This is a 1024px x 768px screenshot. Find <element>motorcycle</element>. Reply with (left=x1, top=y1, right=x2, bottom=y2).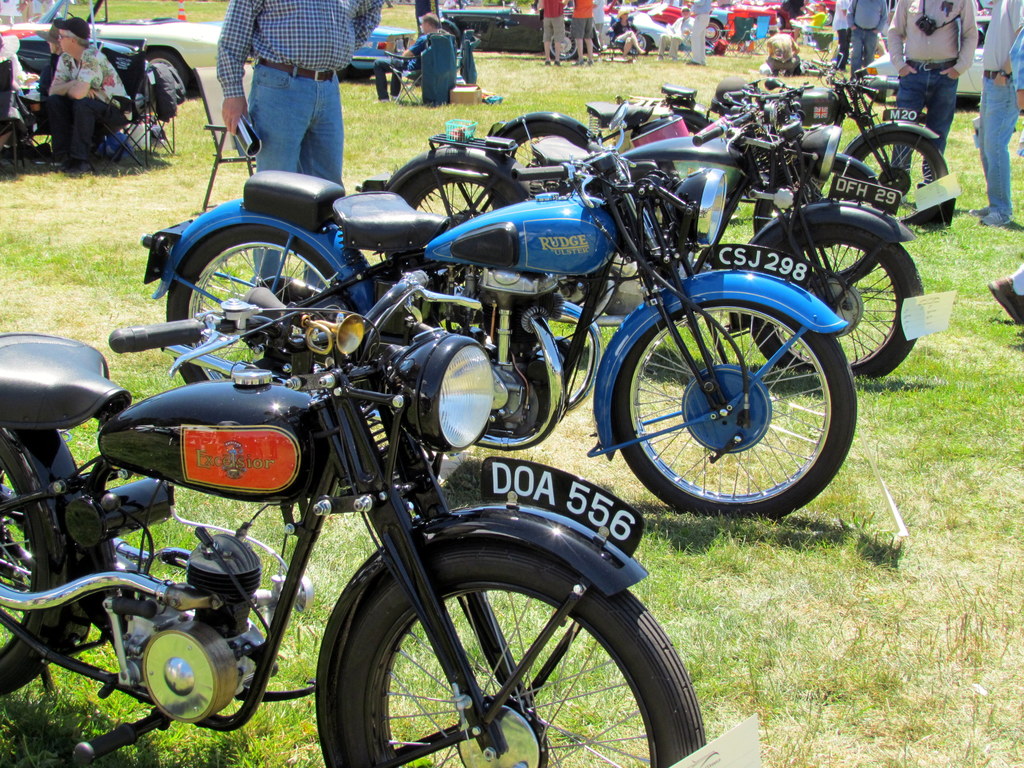
(left=657, top=53, right=956, bottom=228).
